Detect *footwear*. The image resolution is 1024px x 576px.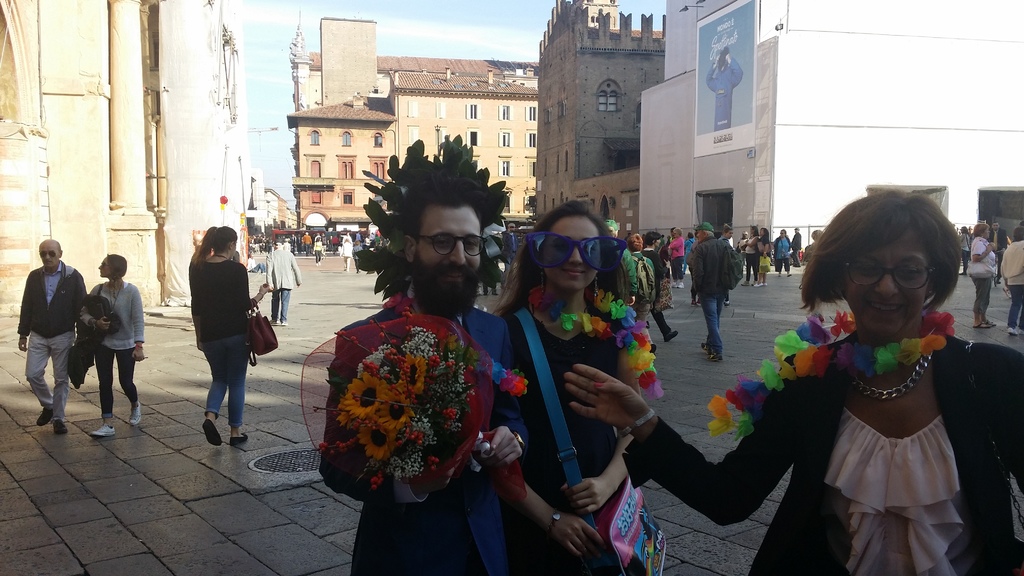
[700,343,711,355].
